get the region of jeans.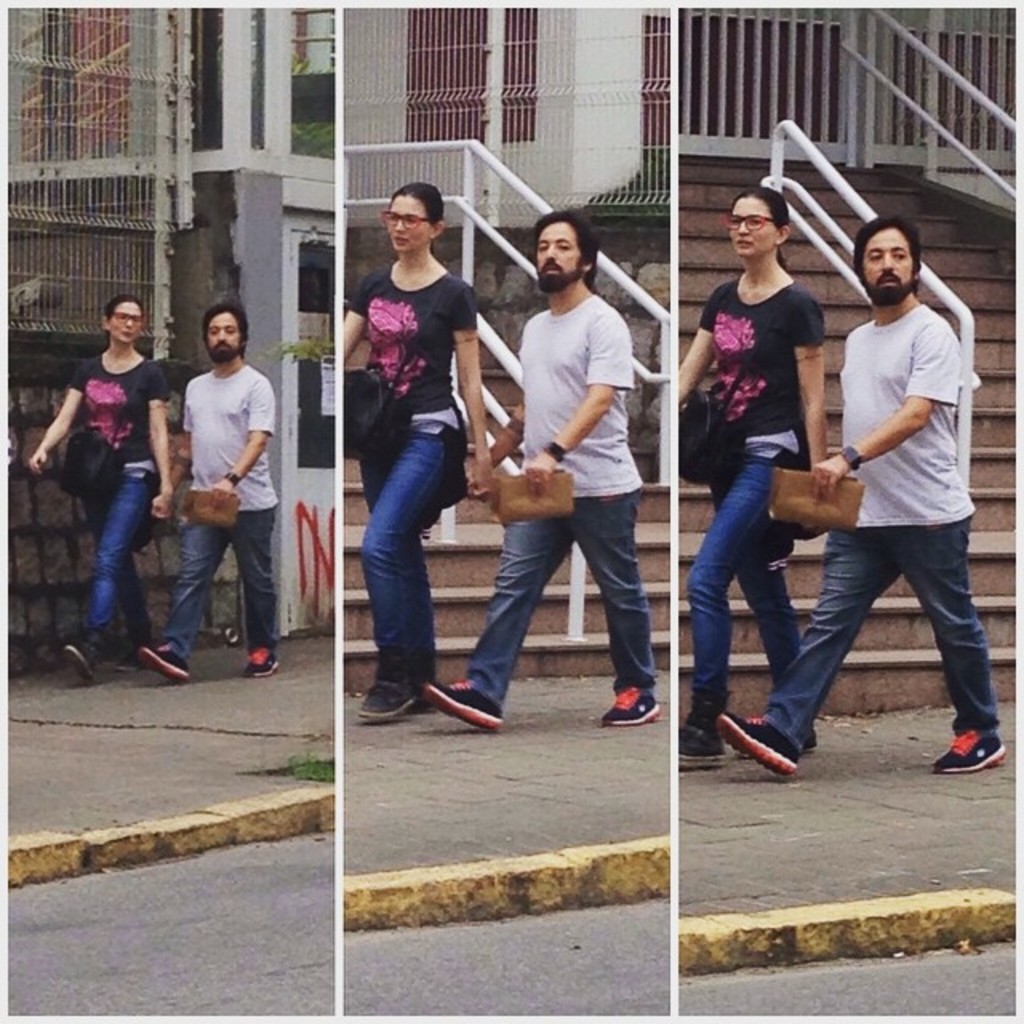
Rect(462, 490, 653, 704).
